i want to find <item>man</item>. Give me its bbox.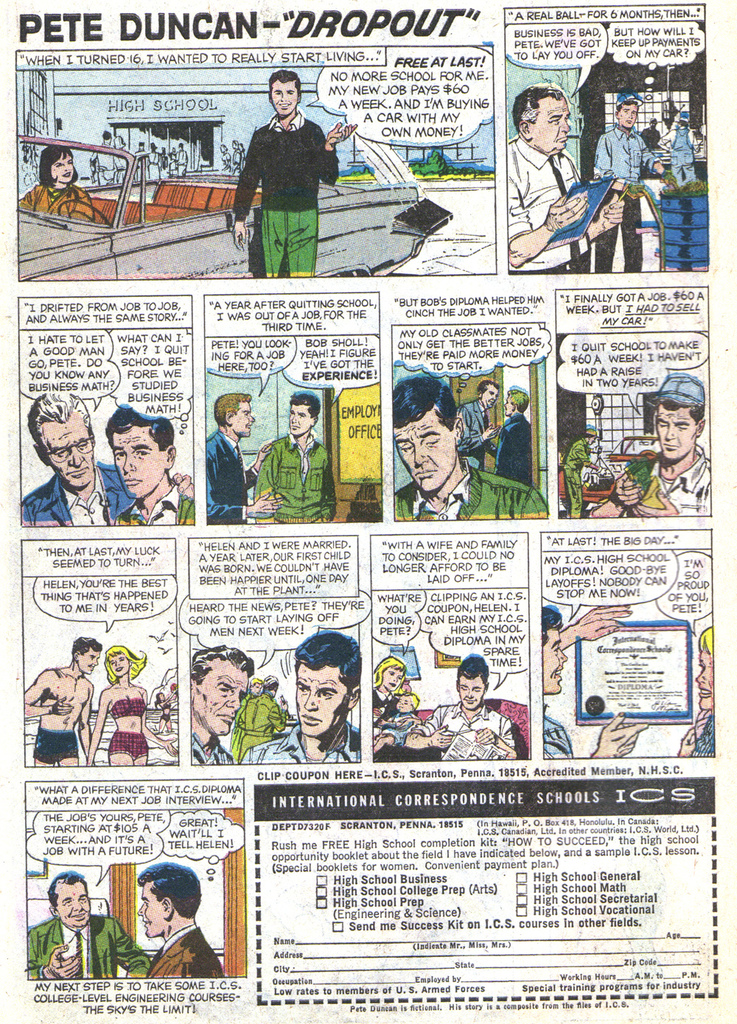
(25, 638, 101, 771).
